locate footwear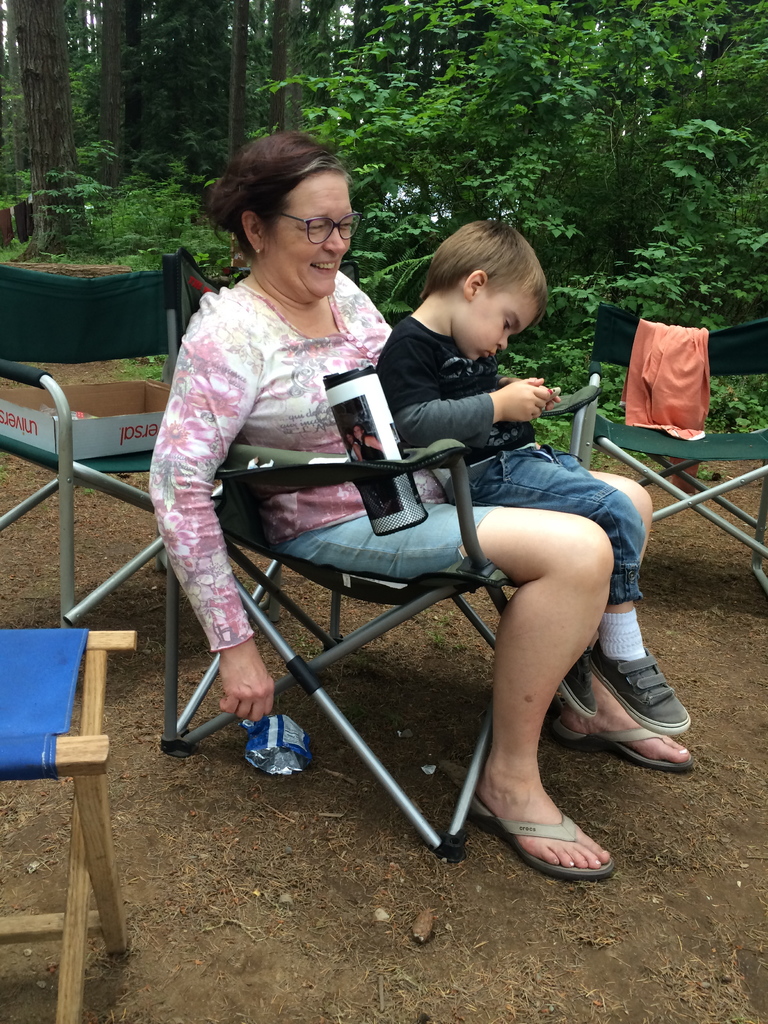
463/792/619/883
